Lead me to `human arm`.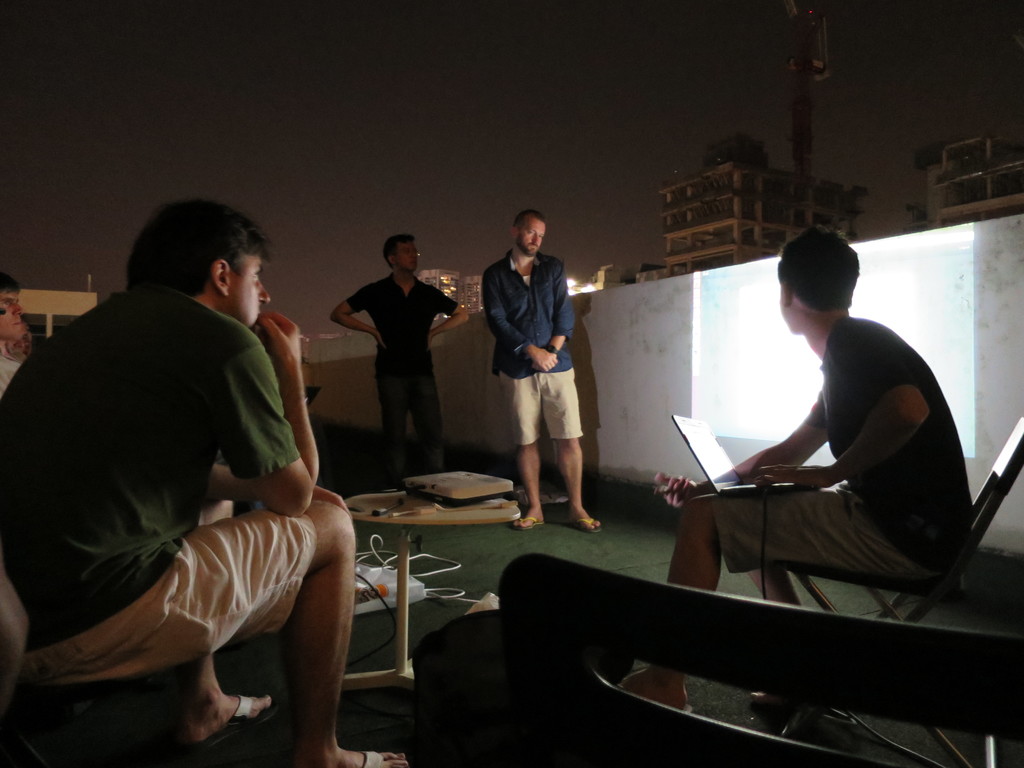
Lead to <region>648, 387, 831, 511</region>.
